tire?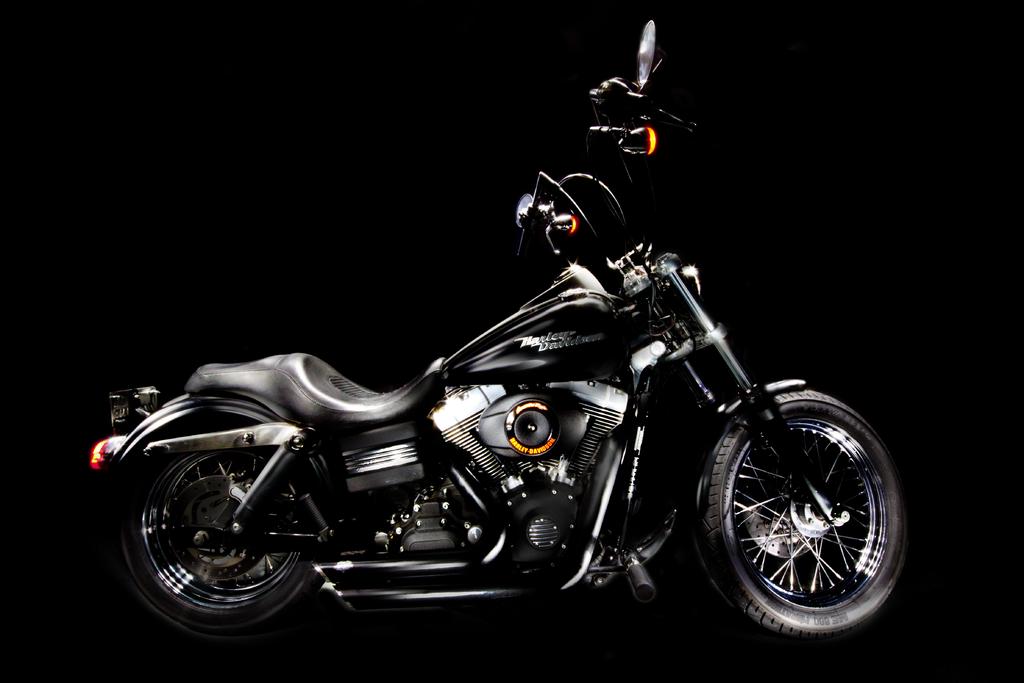
696,386,911,636
